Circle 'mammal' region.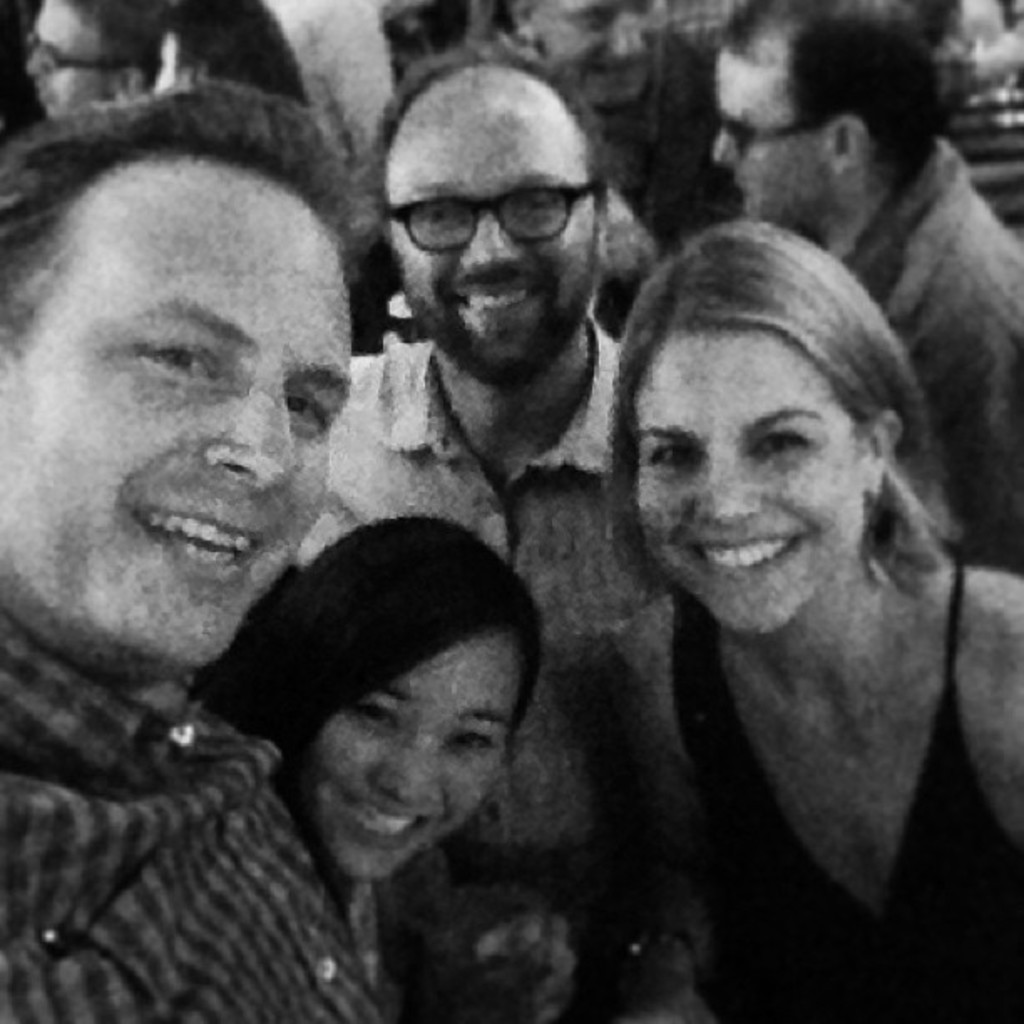
Region: x1=0, y1=89, x2=397, y2=1022.
